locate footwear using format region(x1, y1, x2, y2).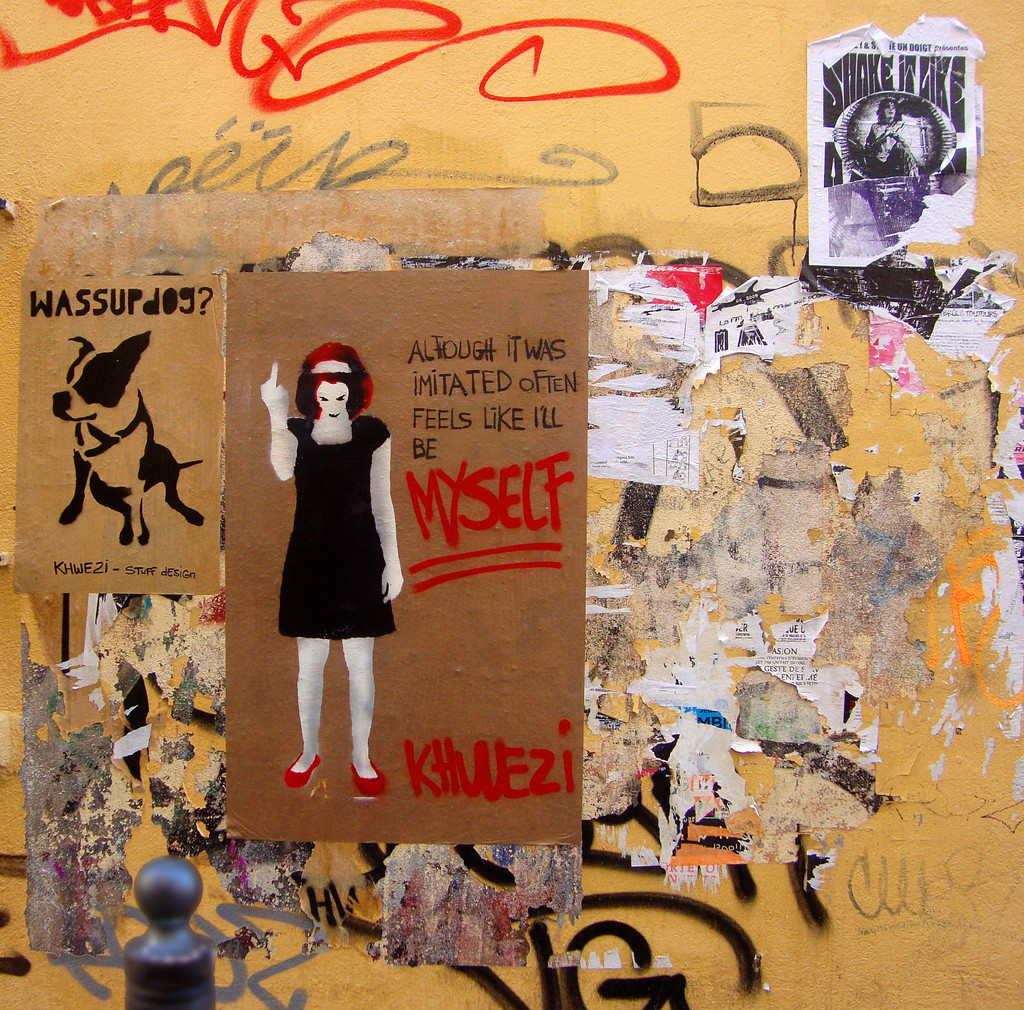
region(276, 742, 319, 787).
